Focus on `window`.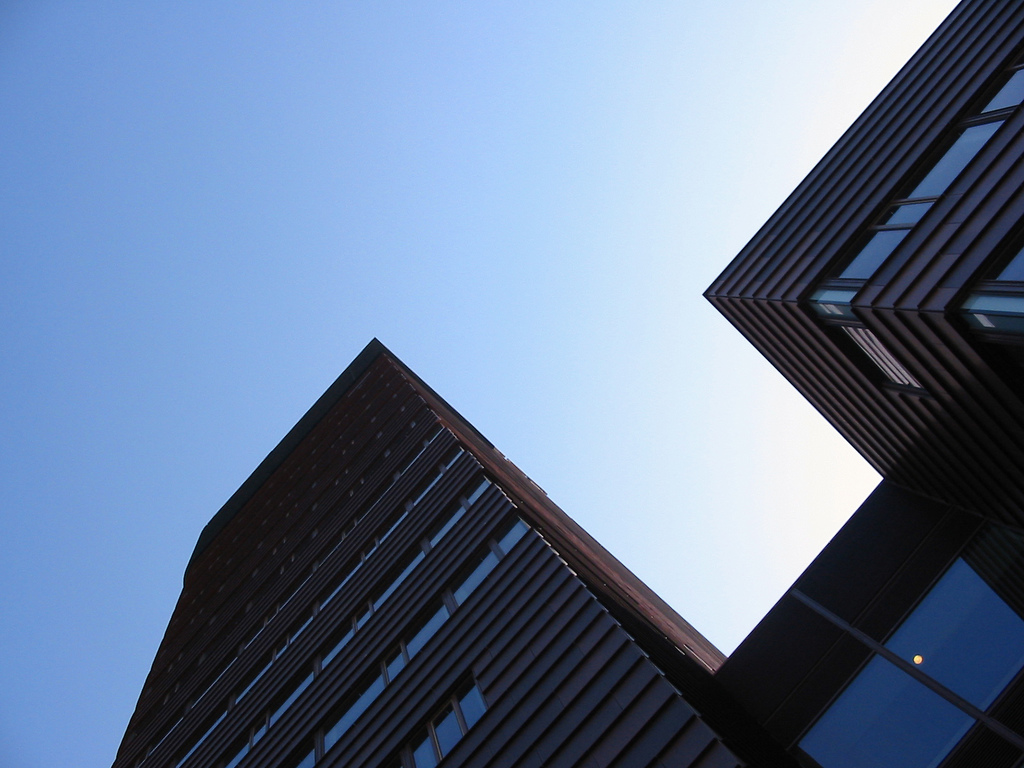
Focused at (794,556,1023,767).
